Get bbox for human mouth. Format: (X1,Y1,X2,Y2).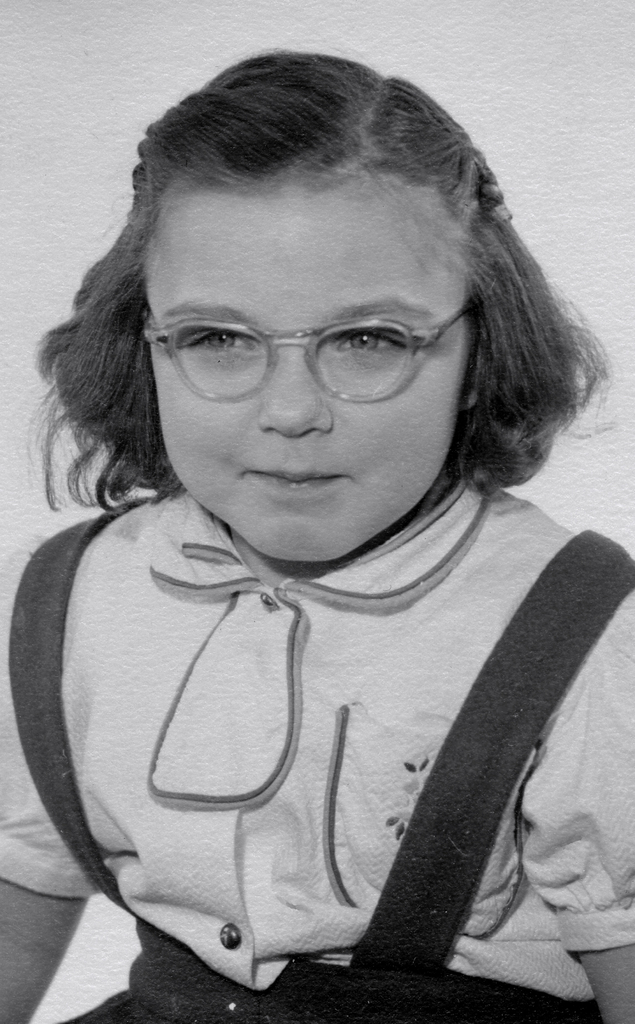
(237,449,354,498).
